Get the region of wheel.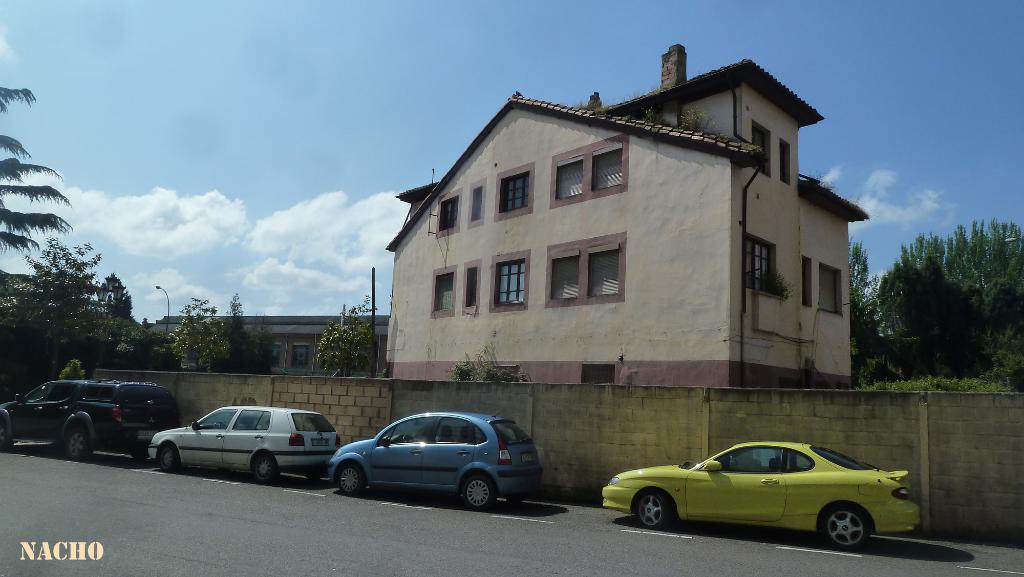
637 492 671 528.
